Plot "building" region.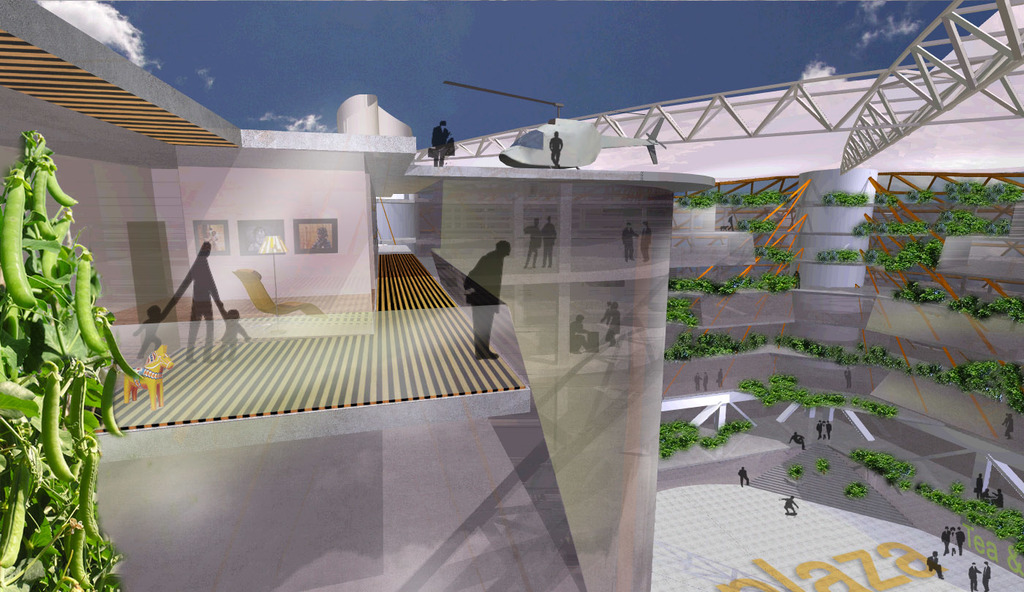
Plotted at l=418, t=0, r=1023, b=490.
